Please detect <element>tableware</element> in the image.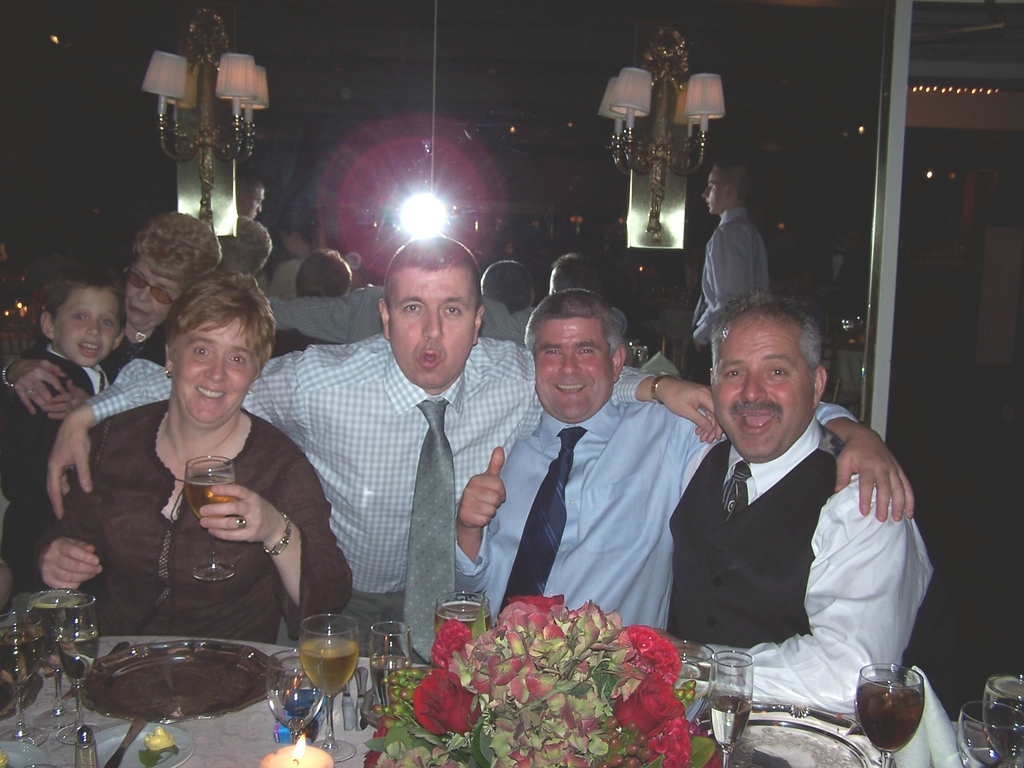
90, 725, 196, 767.
